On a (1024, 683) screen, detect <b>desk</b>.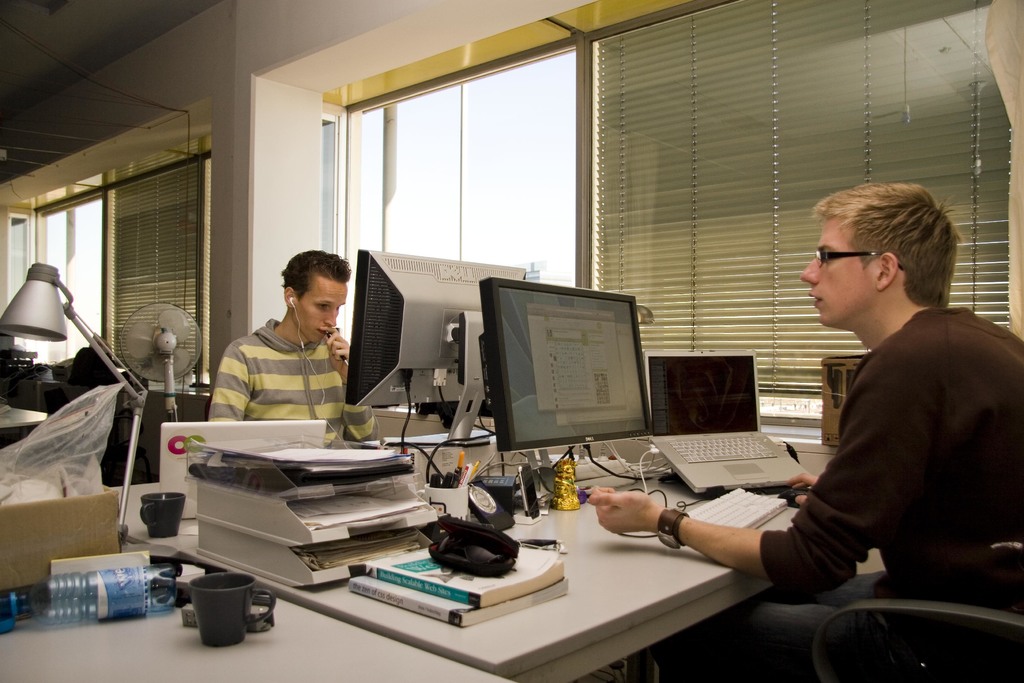
<box>92,427,884,682</box>.
